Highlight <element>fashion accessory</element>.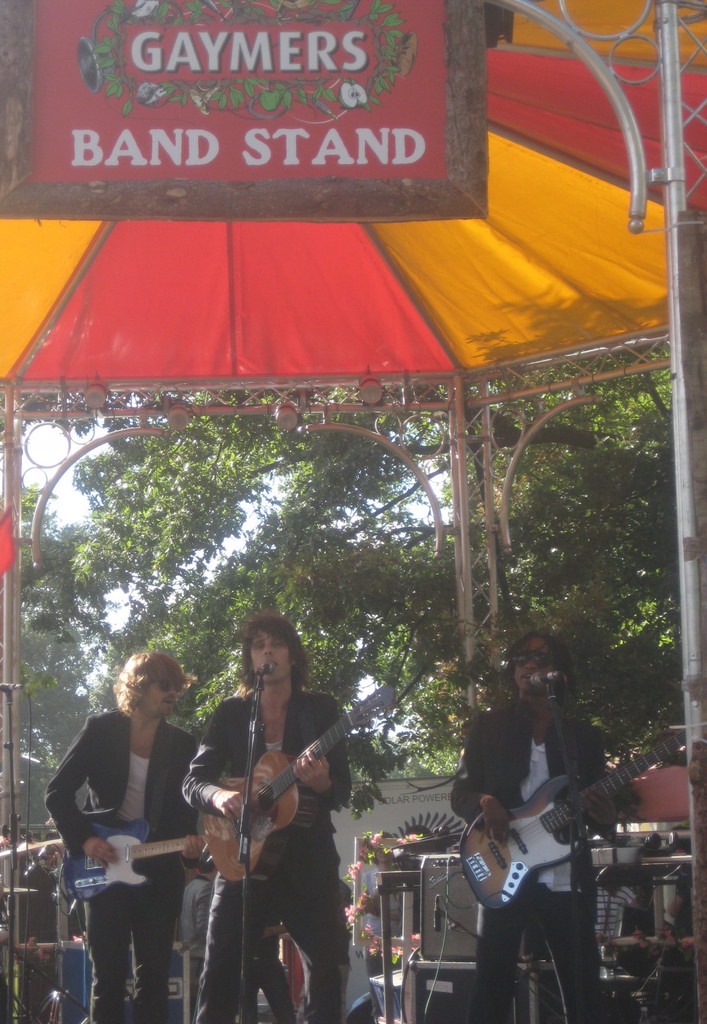
Highlighted region: (x1=508, y1=651, x2=555, y2=674).
